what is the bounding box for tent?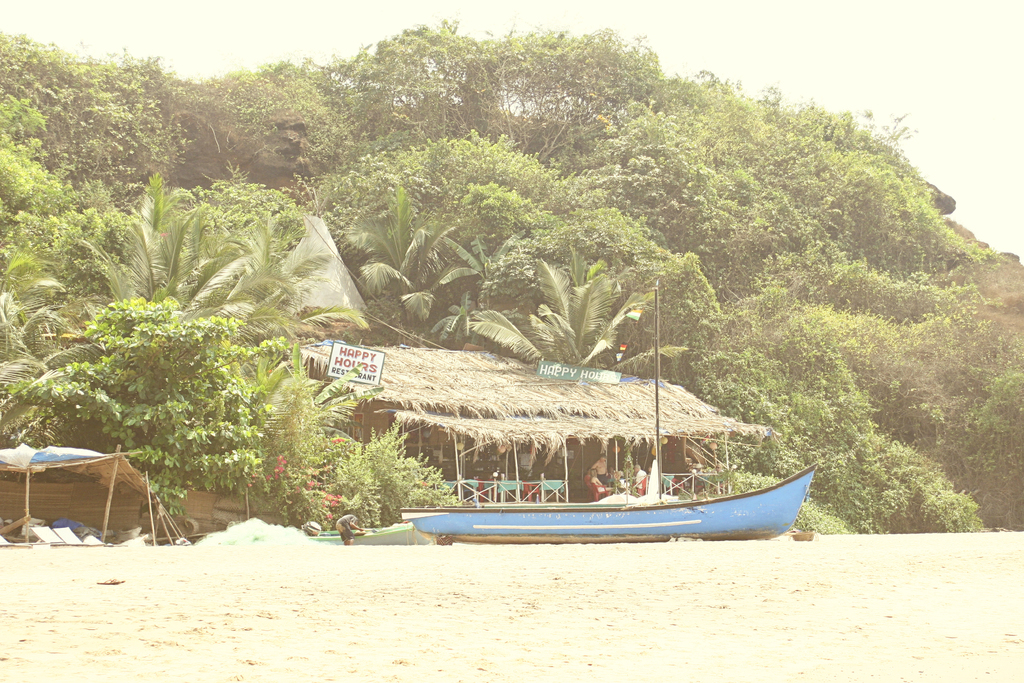
bbox(5, 438, 193, 543).
